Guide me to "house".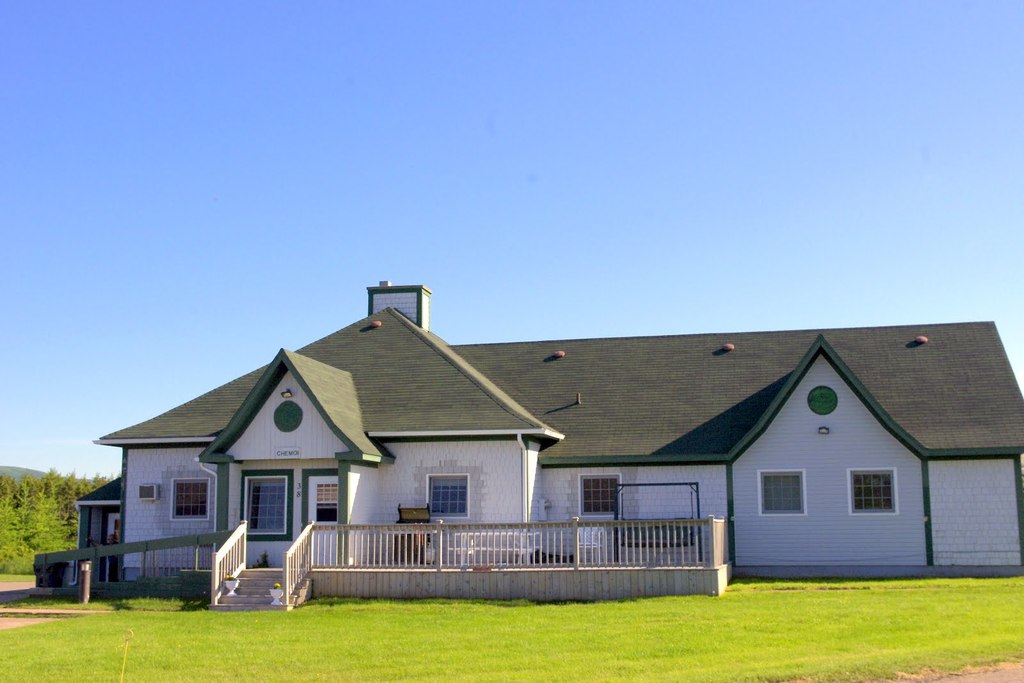
Guidance: left=174, top=336, right=369, bottom=583.
